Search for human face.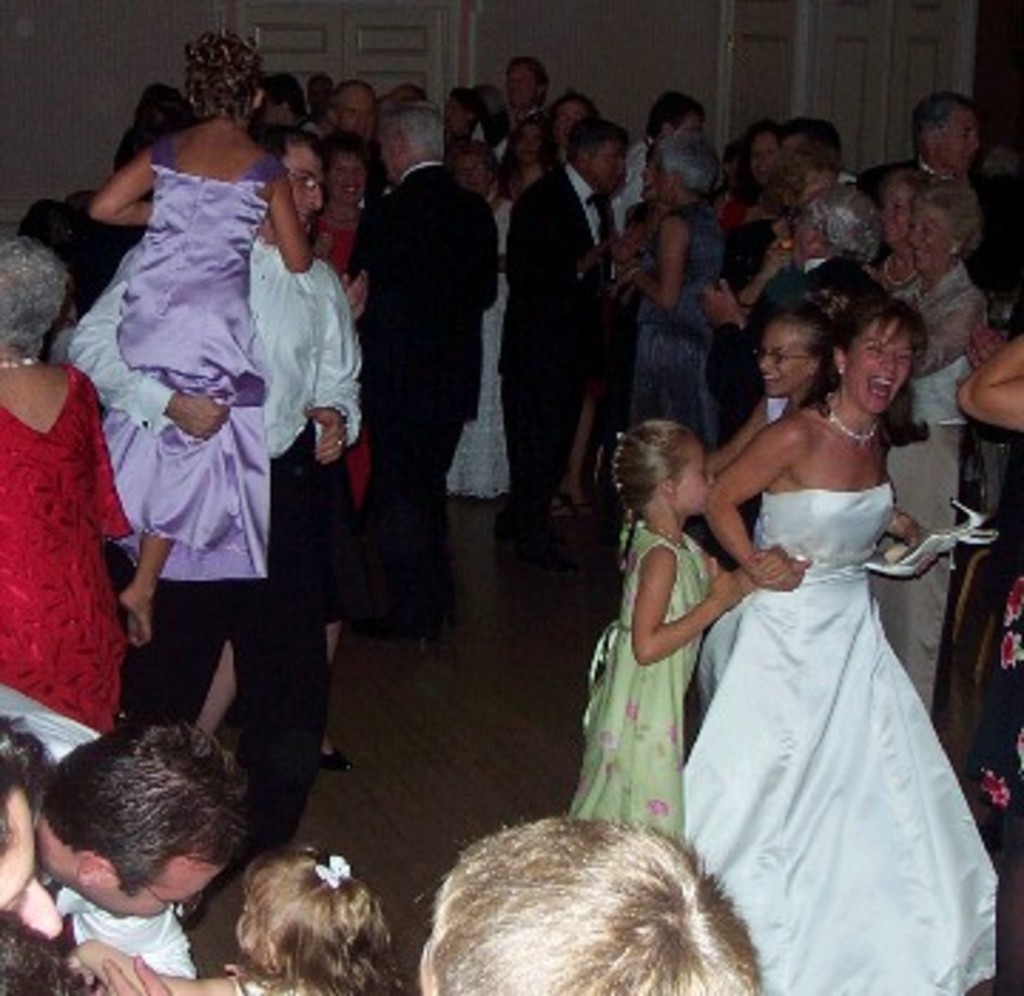
Found at Rect(680, 430, 717, 512).
